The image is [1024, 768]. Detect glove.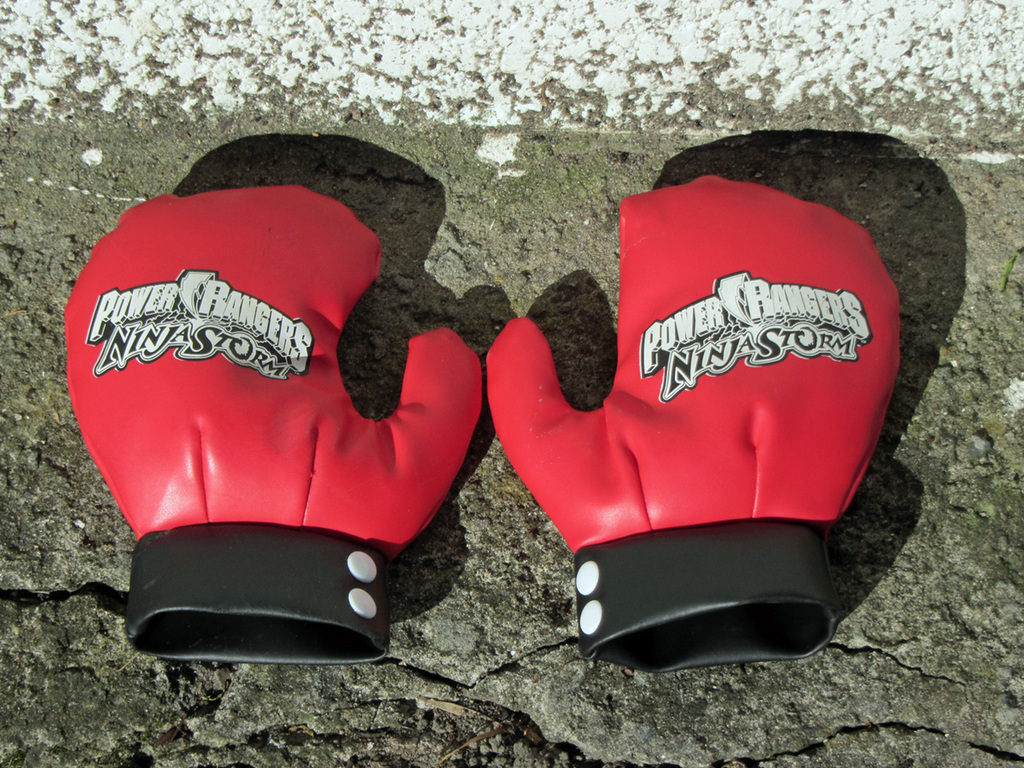
Detection: Rect(486, 177, 898, 673).
